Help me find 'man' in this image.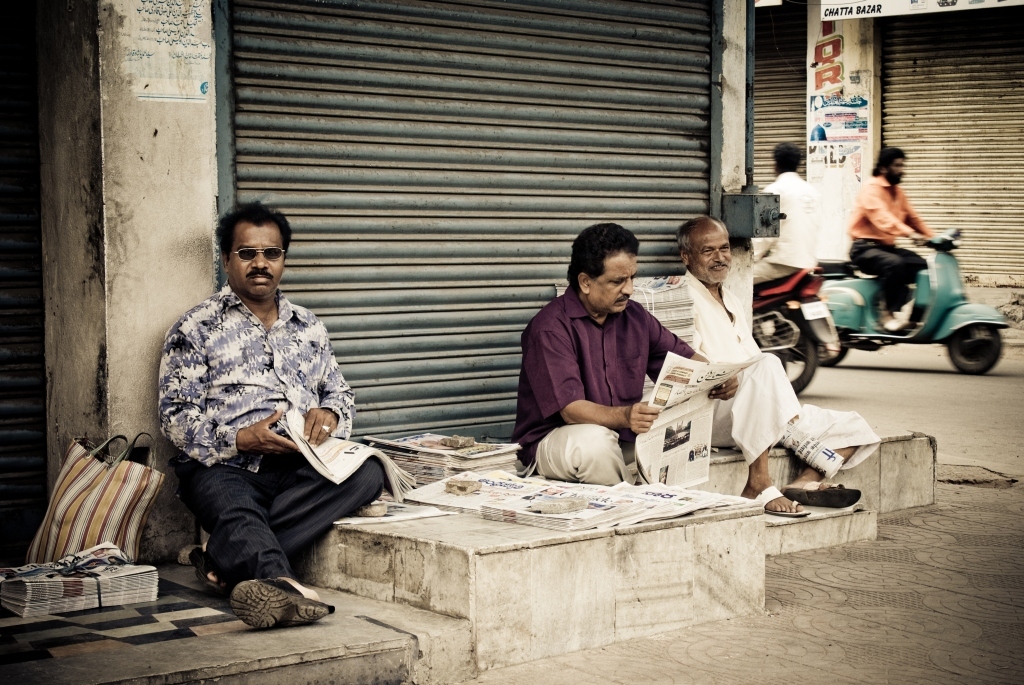
Found it: <region>679, 215, 878, 518</region>.
